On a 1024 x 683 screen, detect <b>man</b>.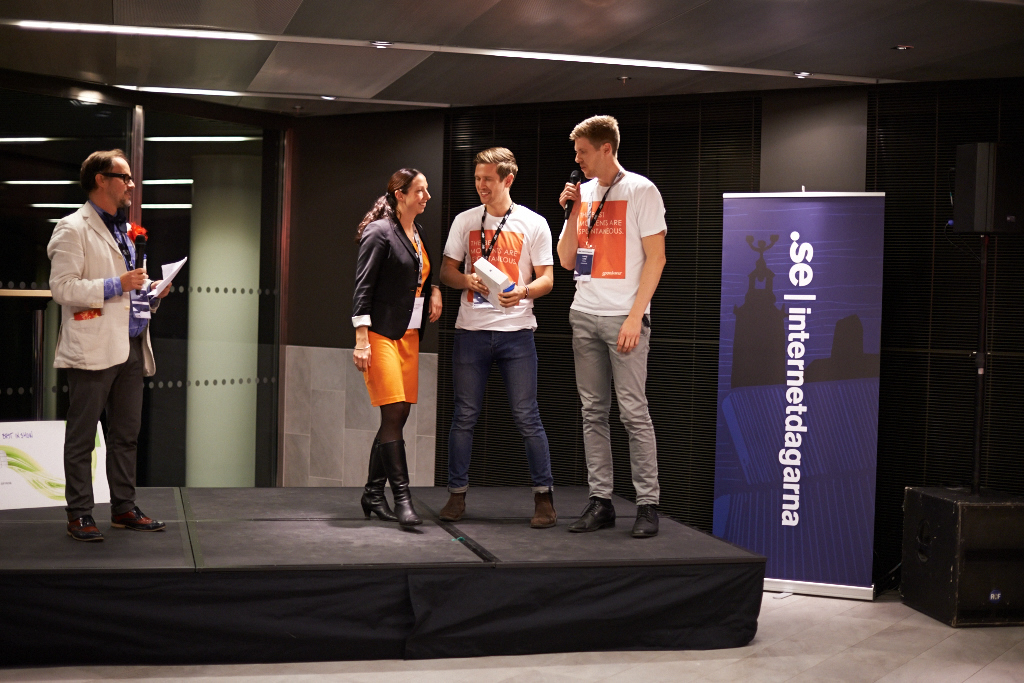
bbox=[554, 106, 677, 539].
